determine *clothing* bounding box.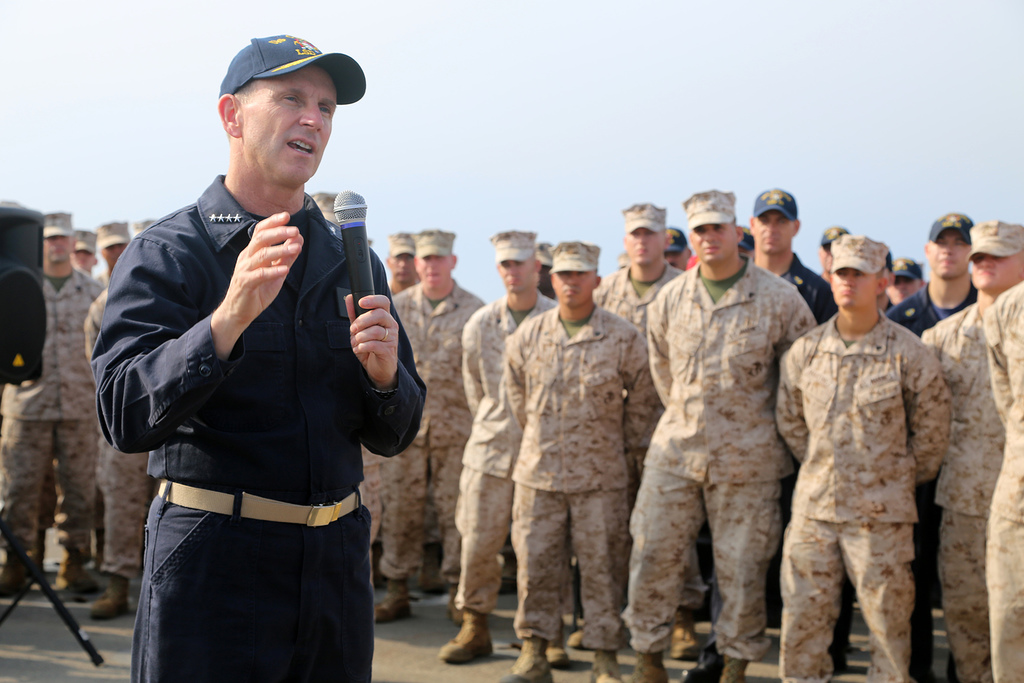
Determined: <bbox>515, 294, 670, 643</bbox>.
